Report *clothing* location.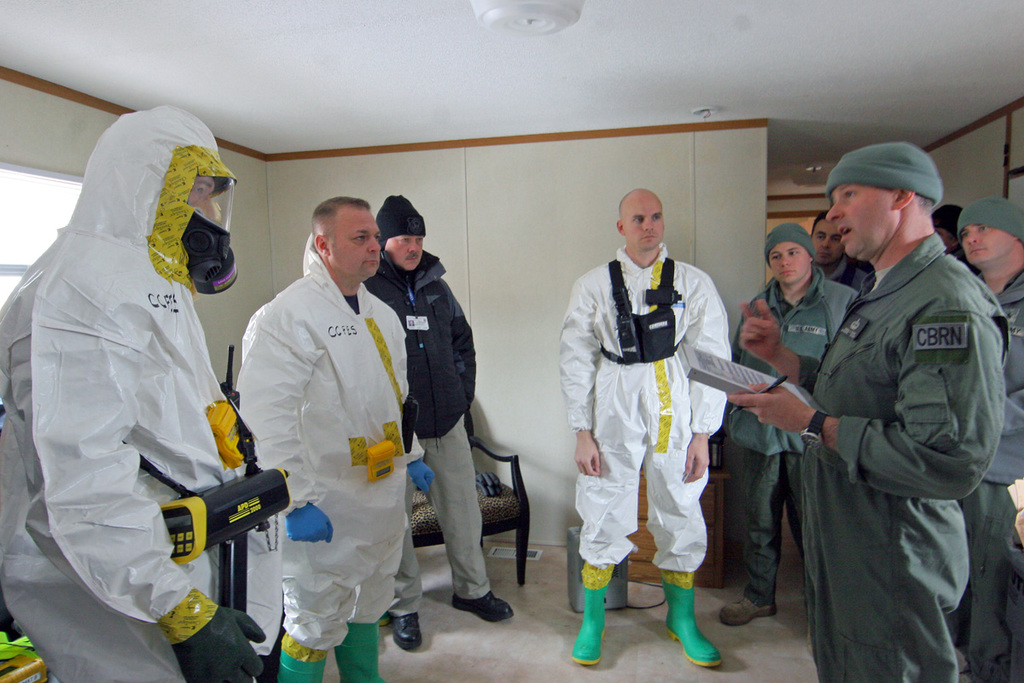
Report: bbox=(822, 252, 865, 287).
